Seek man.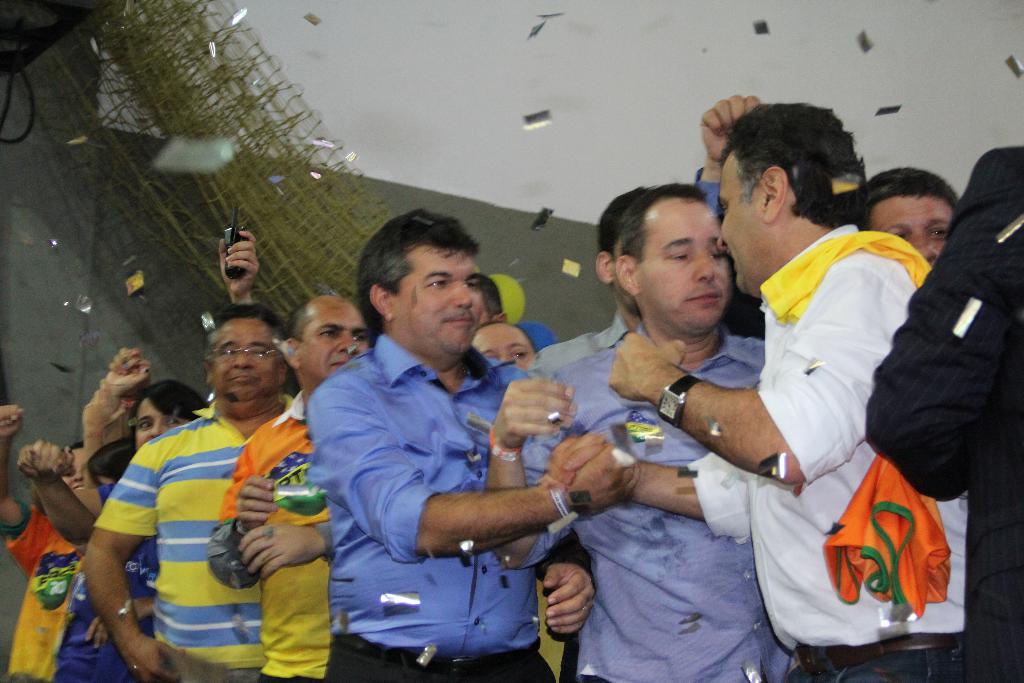
l=285, t=216, r=575, b=664.
